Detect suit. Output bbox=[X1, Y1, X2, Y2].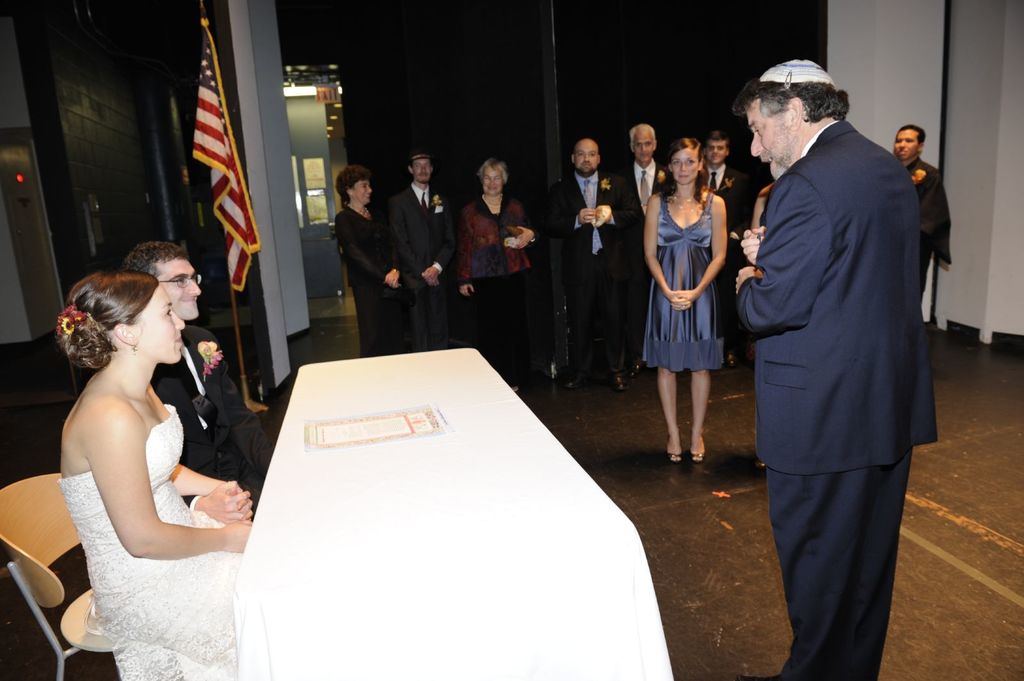
bbox=[461, 193, 535, 389].
